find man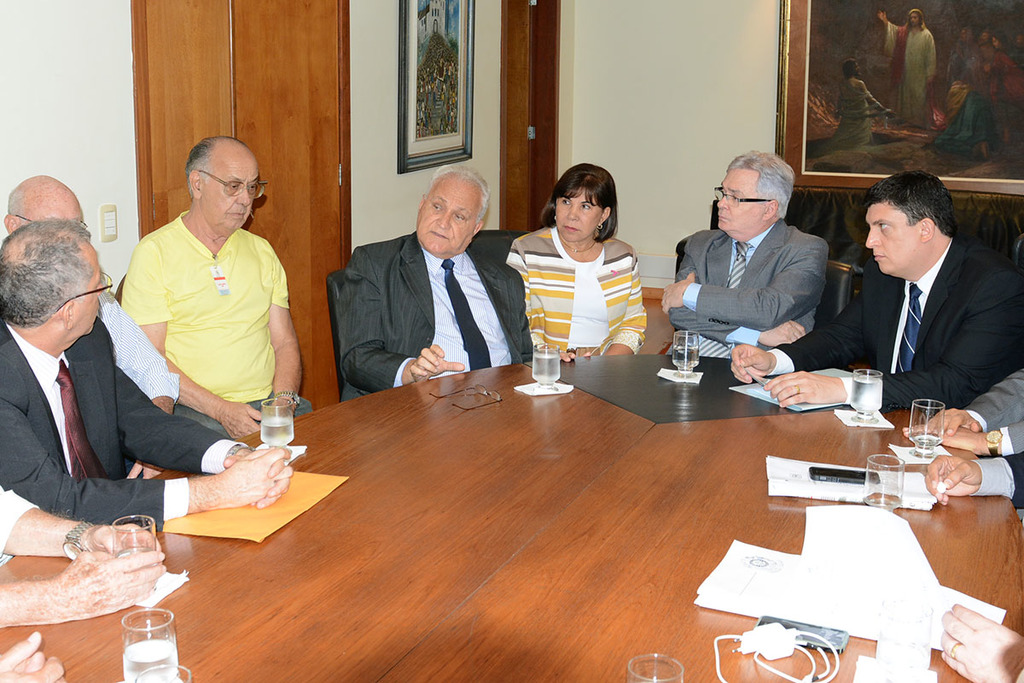
Rect(924, 448, 1023, 515)
